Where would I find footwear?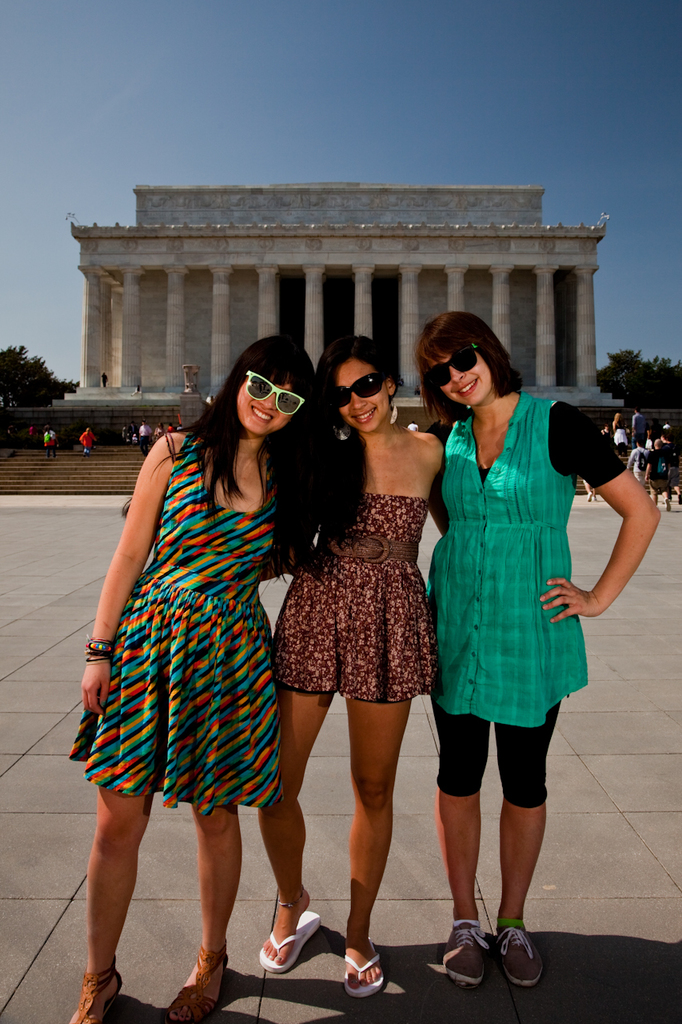
At l=437, t=918, r=489, b=992.
